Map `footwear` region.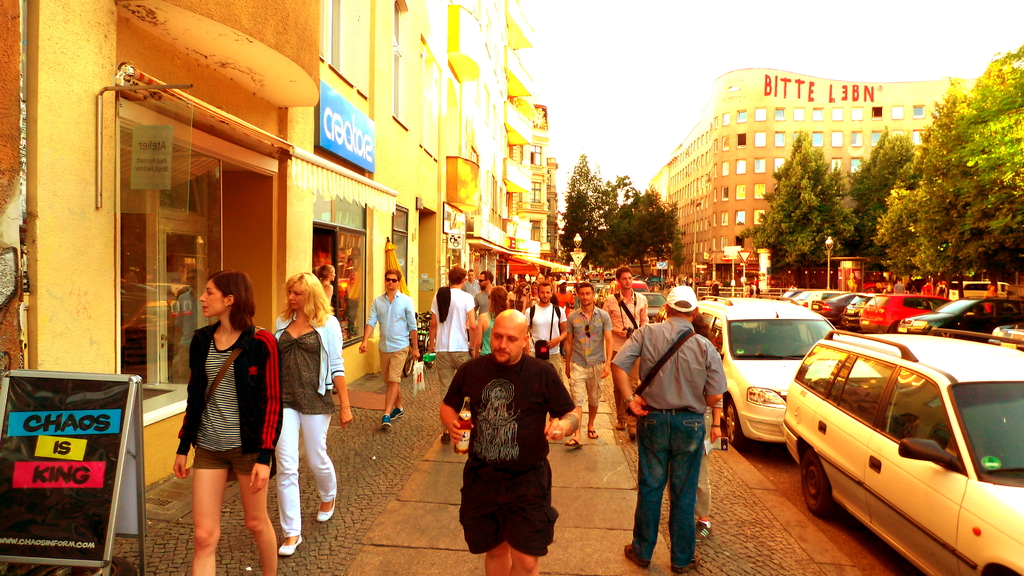
Mapped to bbox=(692, 515, 716, 541).
